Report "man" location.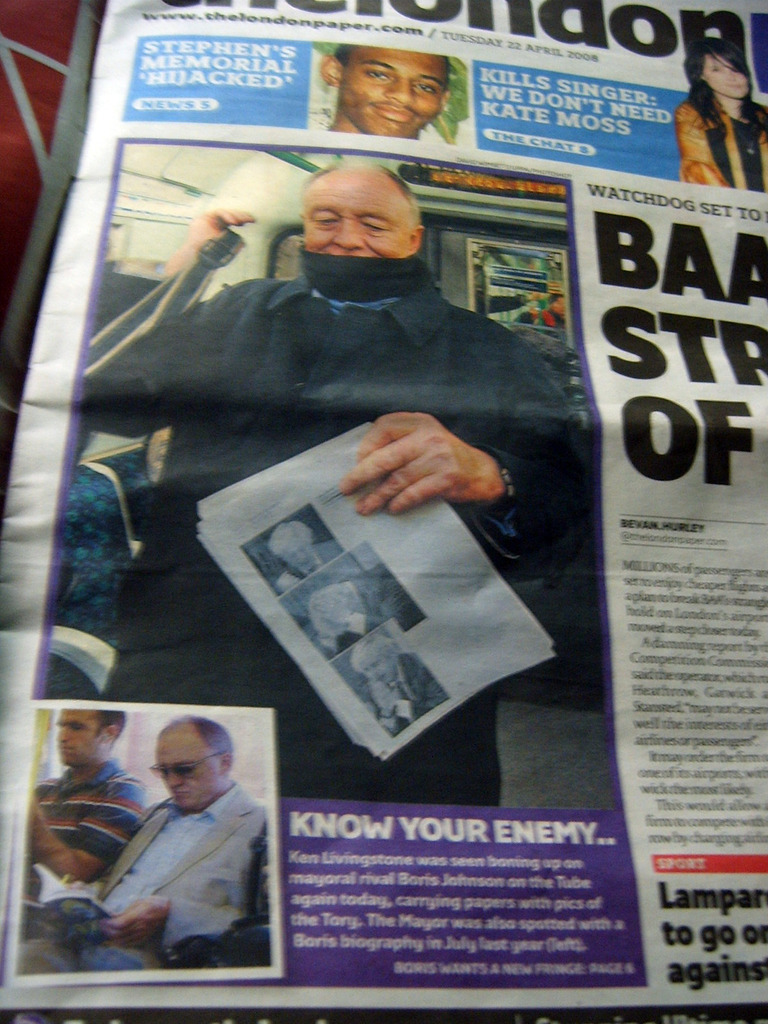
Report: bbox=(69, 118, 601, 818).
